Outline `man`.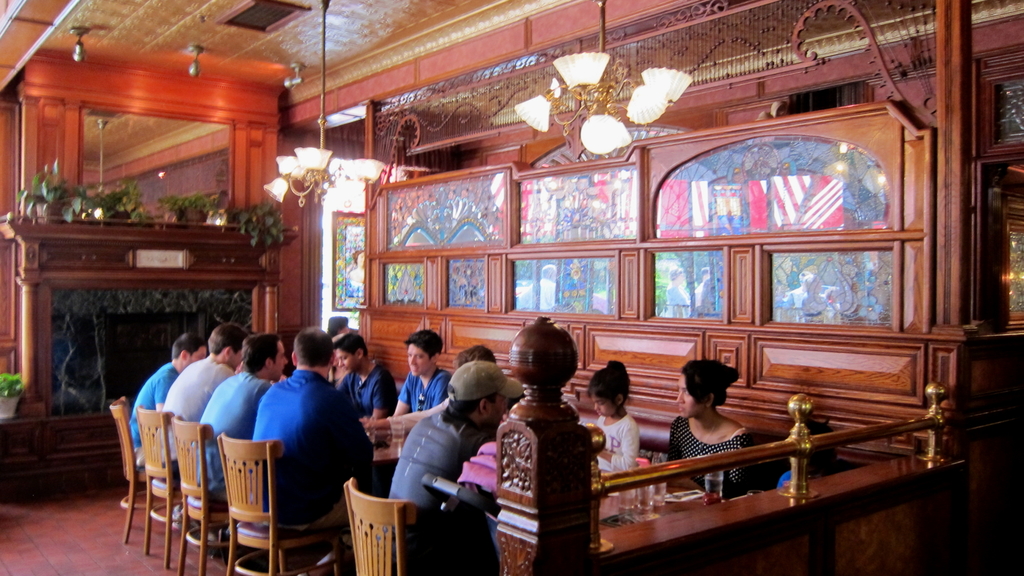
Outline: {"left": 190, "top": 332, "right": 289, "bottom": 560}.
